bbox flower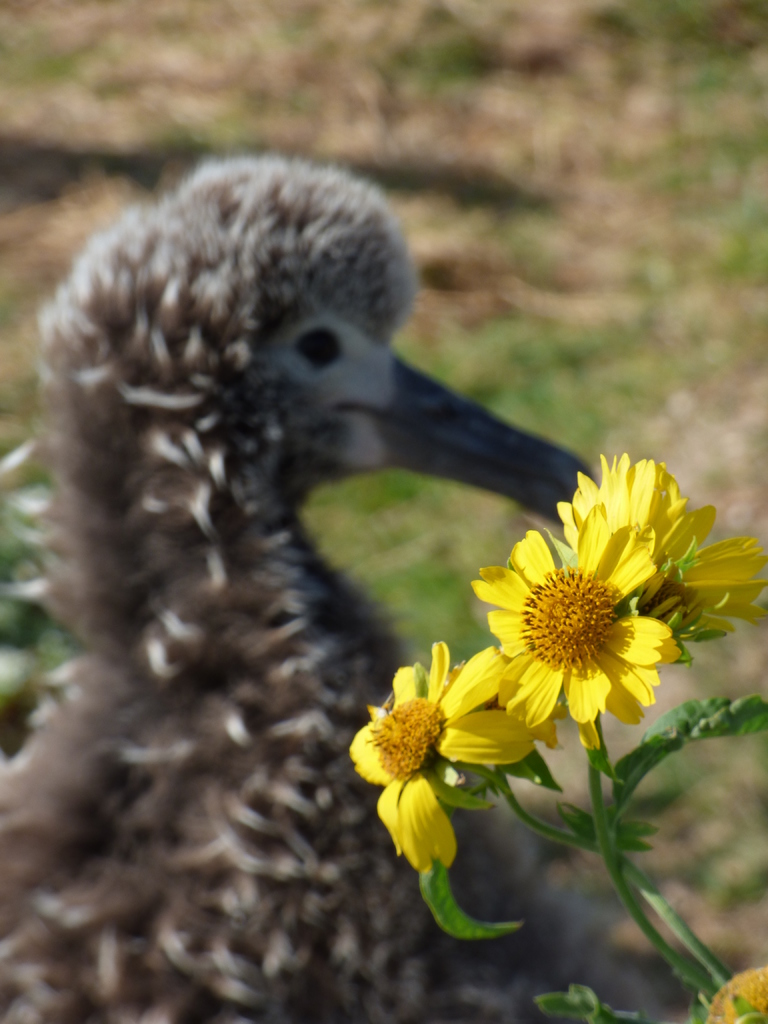
select_region(348, 658, 500, 810)
